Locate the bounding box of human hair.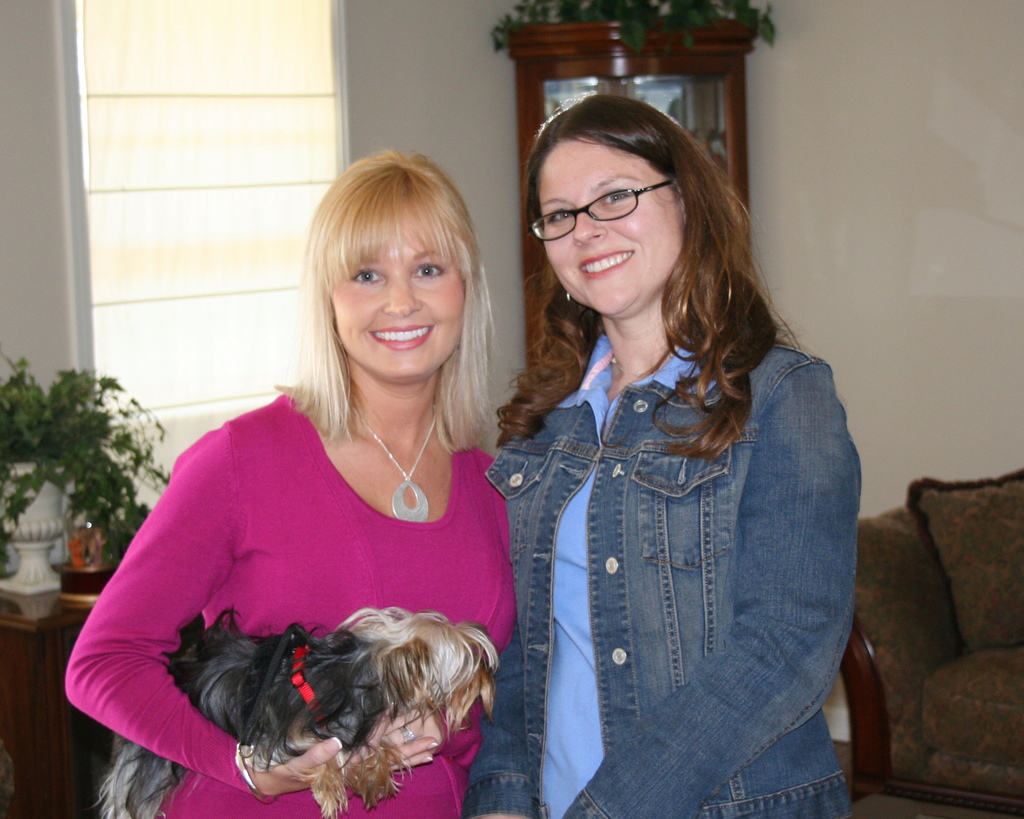
Bounding box: 495 91 807 464.
